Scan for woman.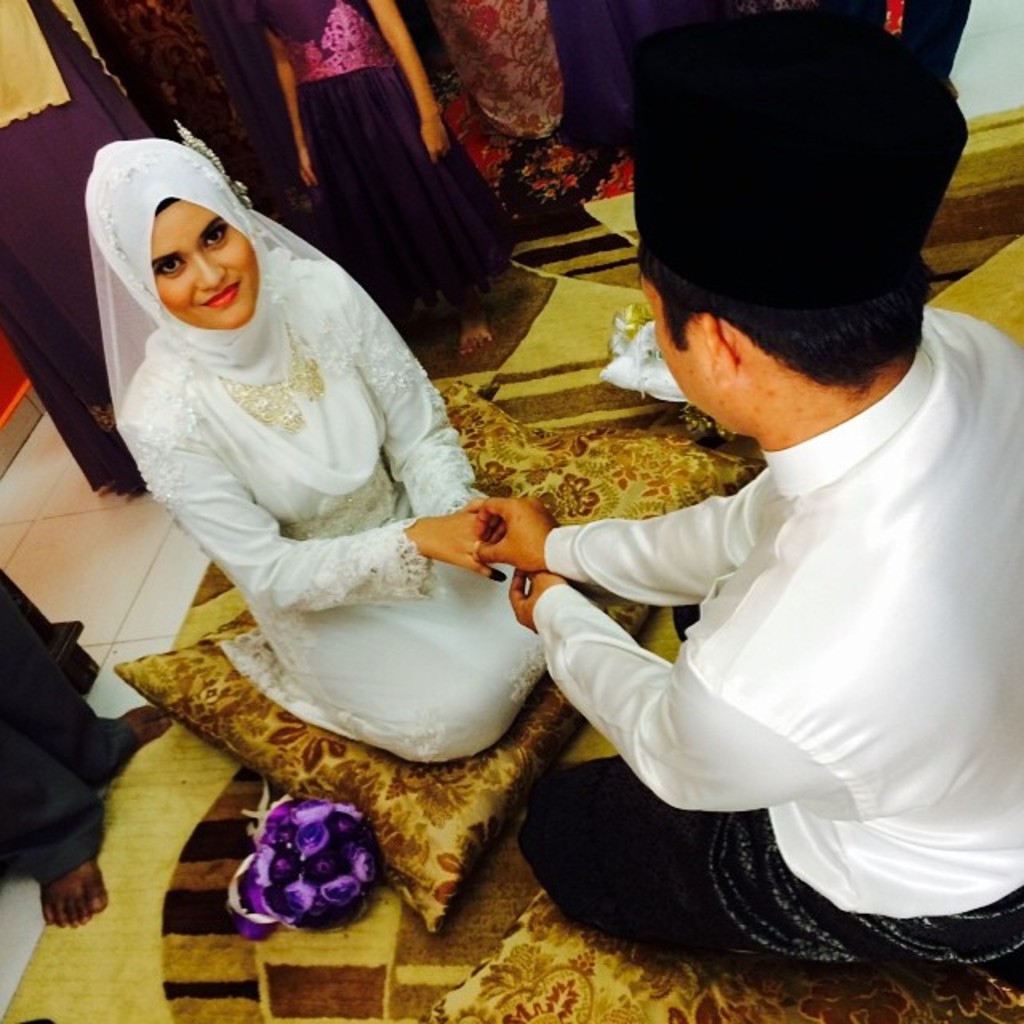
Scan result: box(48, 122, 534, 781).
